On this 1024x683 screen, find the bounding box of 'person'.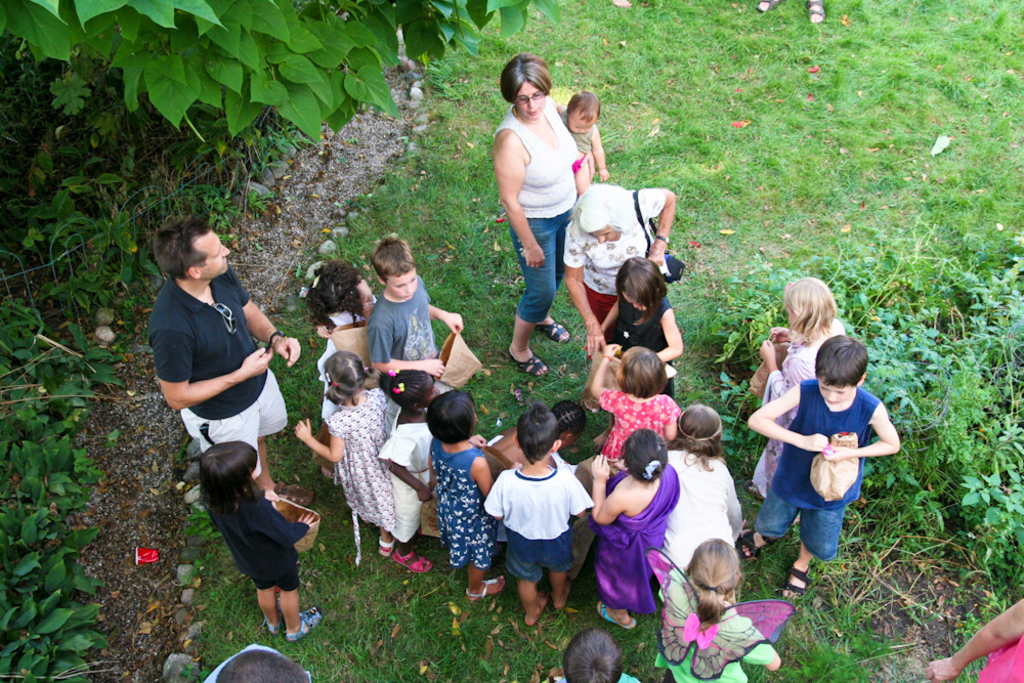
Bounding box: (x1=927, y1=591, x2=1023, y2=682).
